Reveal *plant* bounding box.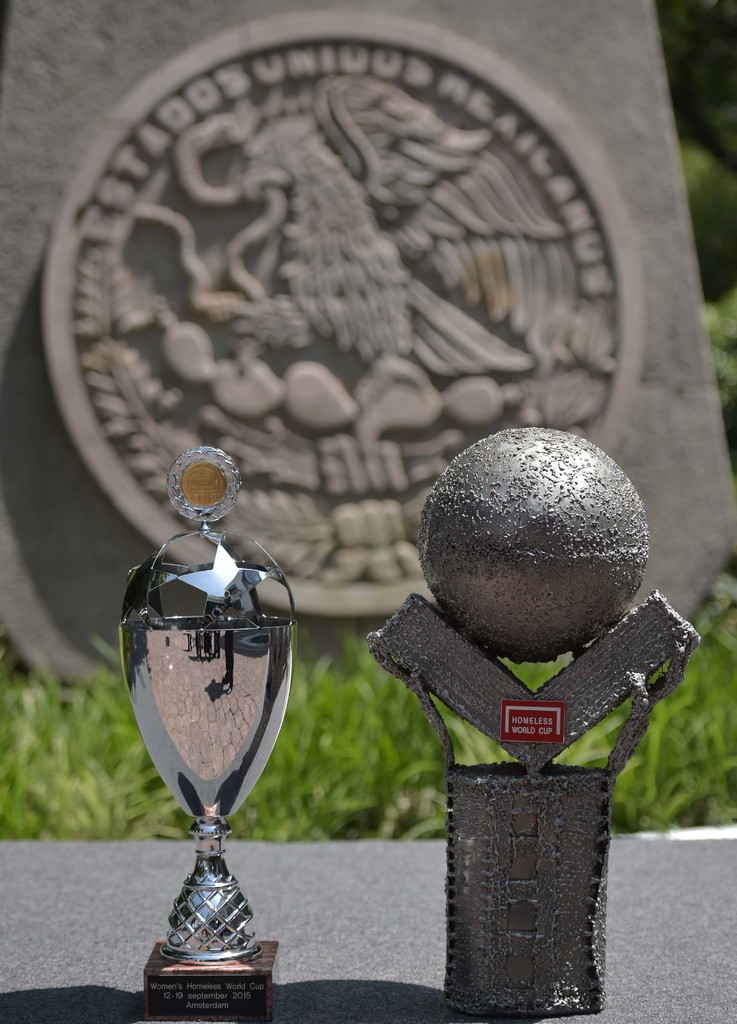
Revealed: box(686, 148, 736, 298).
